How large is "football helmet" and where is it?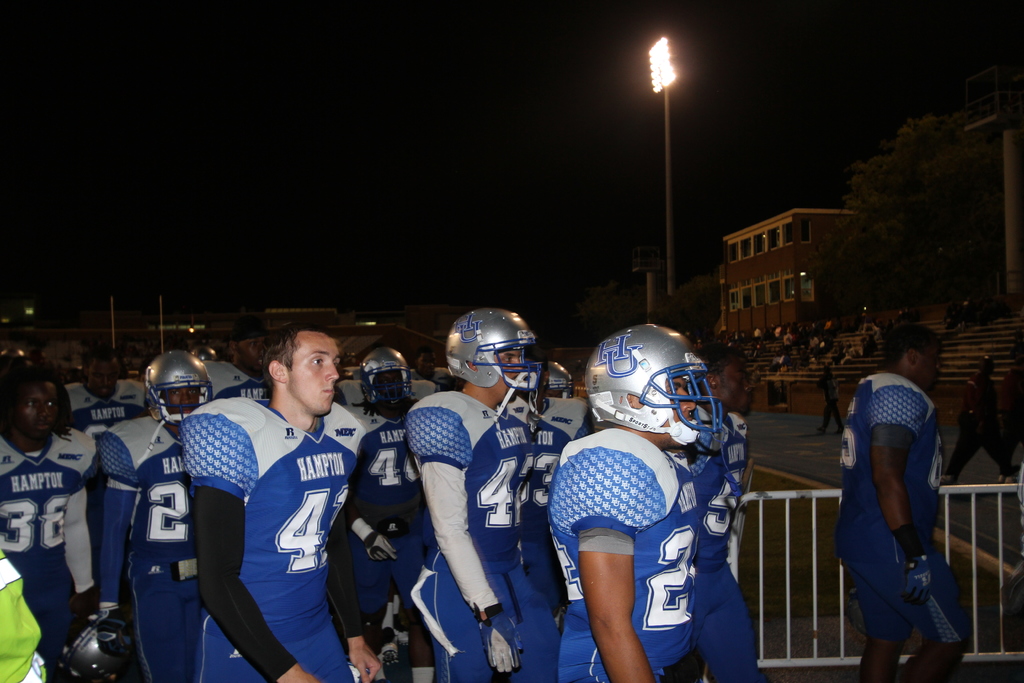
Bounding box: region(354, 348, 417, 409).
